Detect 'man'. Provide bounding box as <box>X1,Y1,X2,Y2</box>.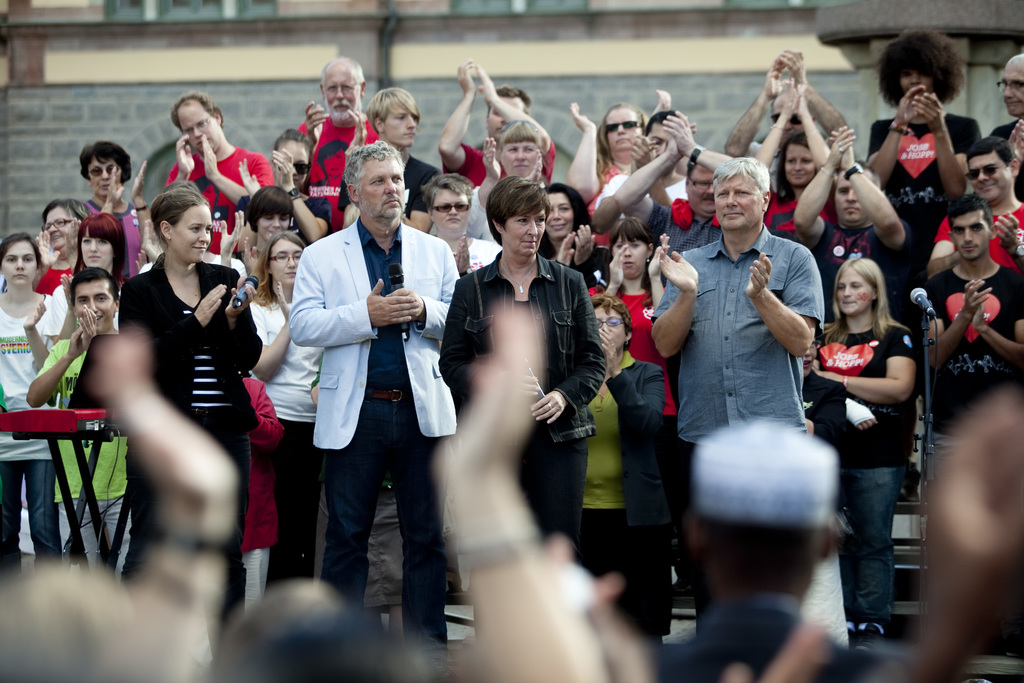
<box>929,131,1023,279</box>.
